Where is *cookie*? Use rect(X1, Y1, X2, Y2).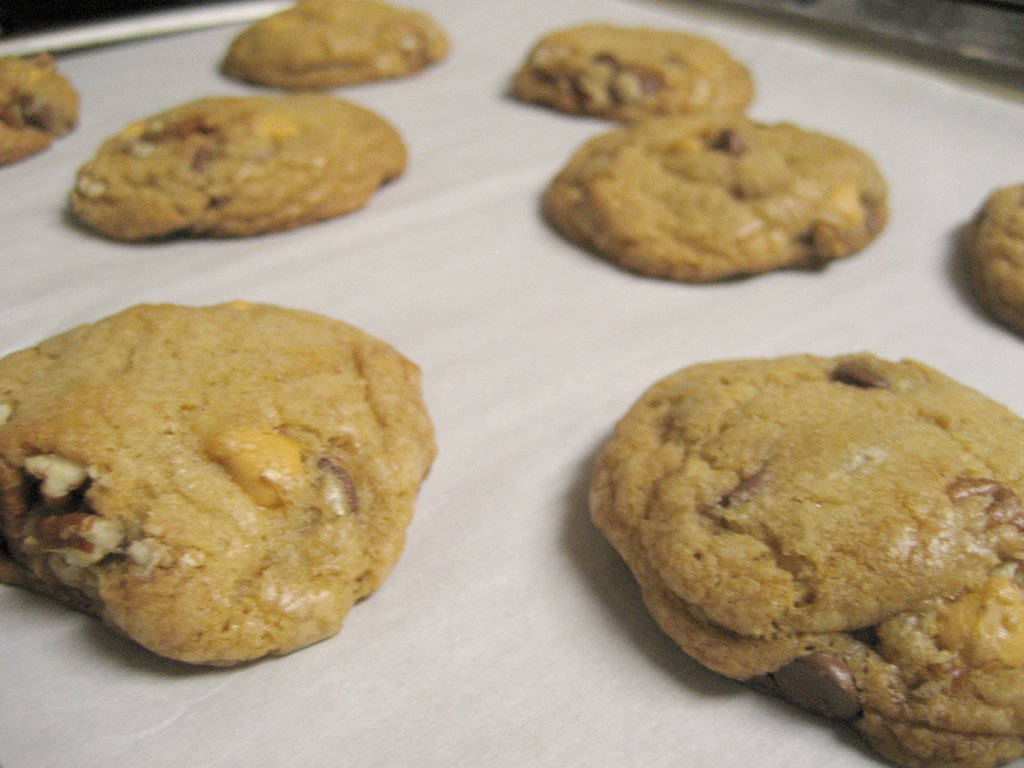
rect(582, 340, 1023, 767).
